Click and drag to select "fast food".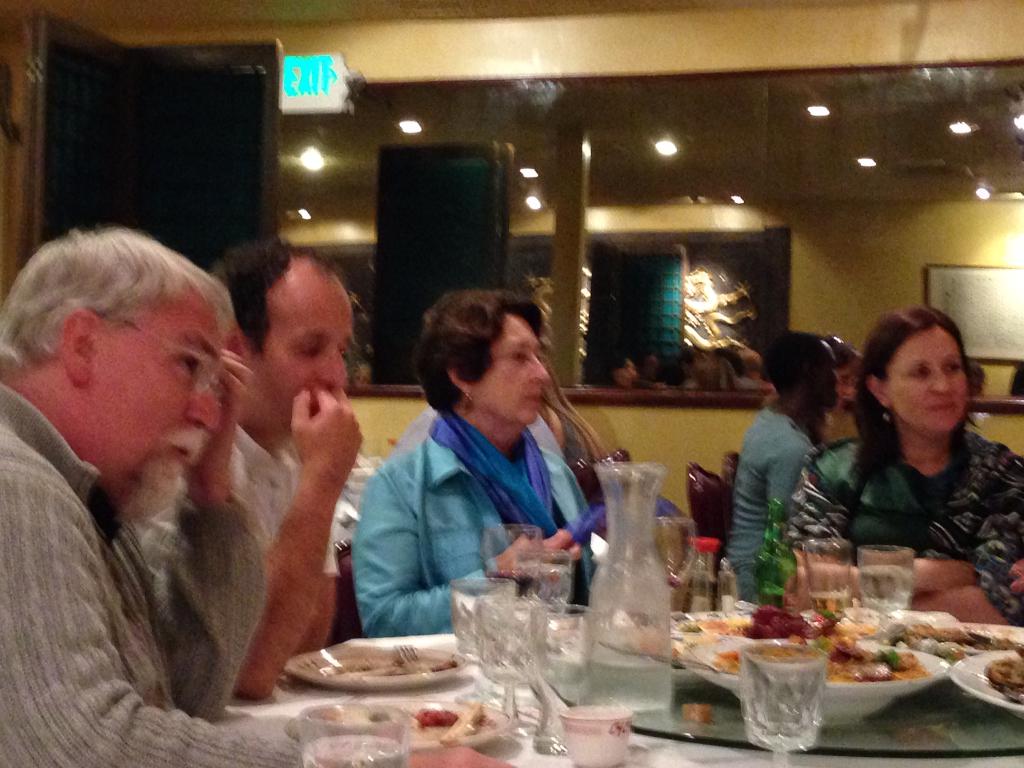
Selection: 745/602/835/634.
